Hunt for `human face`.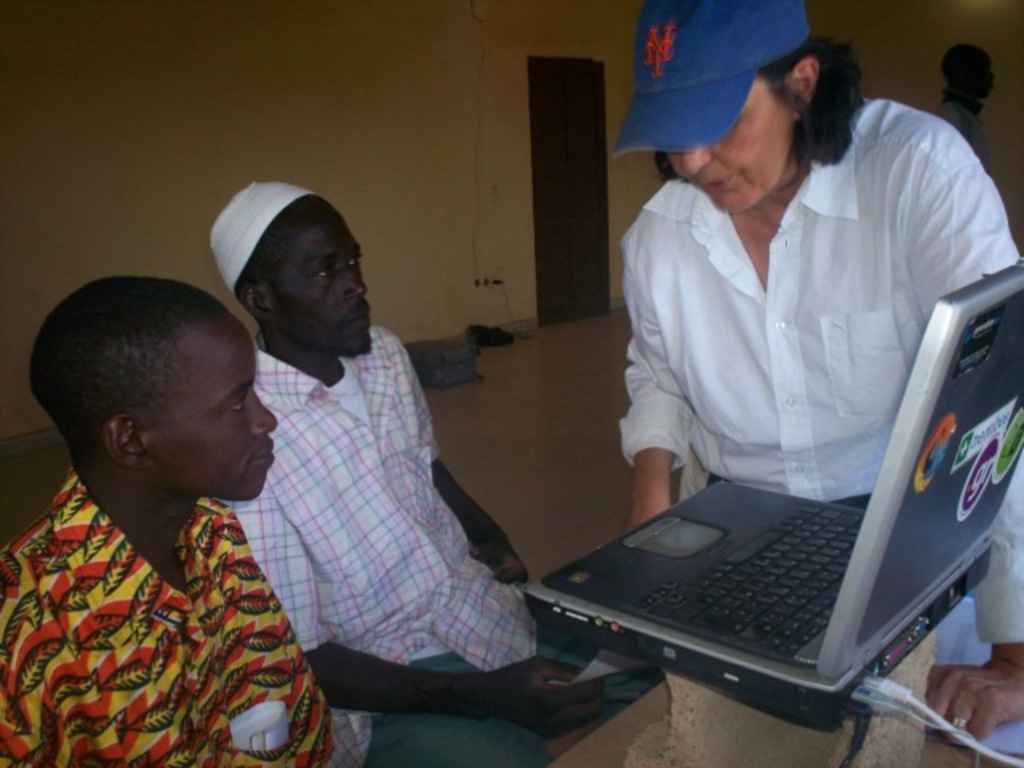
Hunted down at 282/211/374/362.
